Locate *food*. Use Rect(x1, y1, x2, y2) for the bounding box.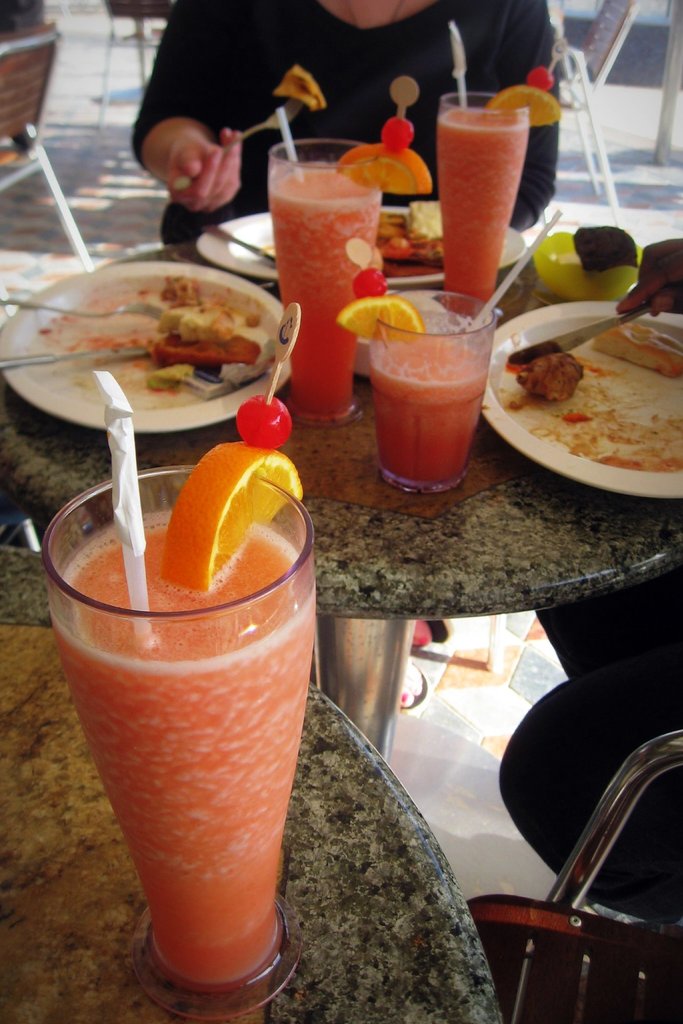
Rect(561, 410, 591, 425).
